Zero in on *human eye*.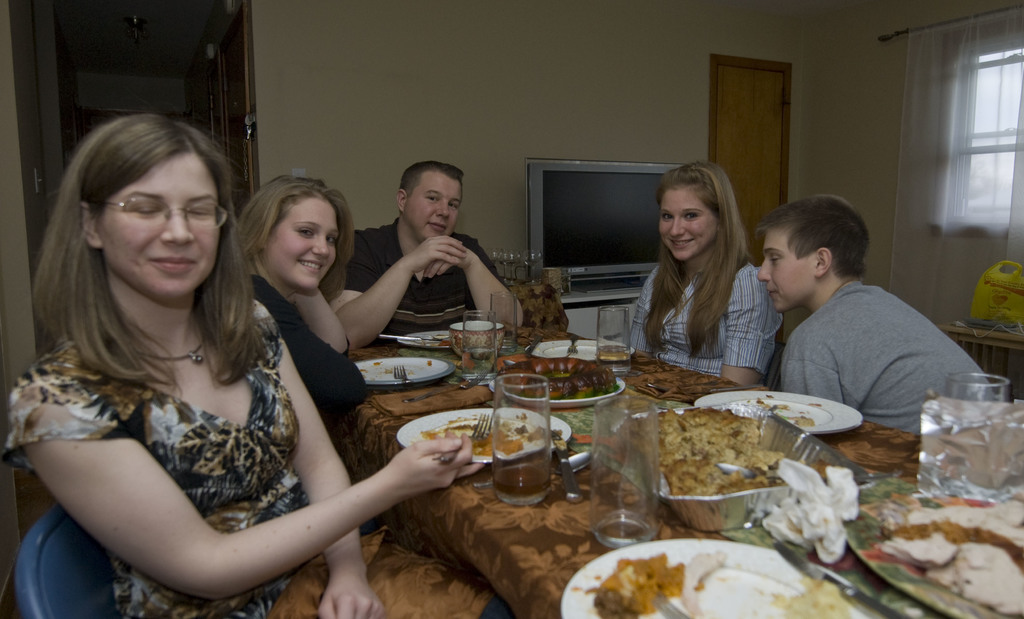
Zeroed in: 661/213/672/221.
